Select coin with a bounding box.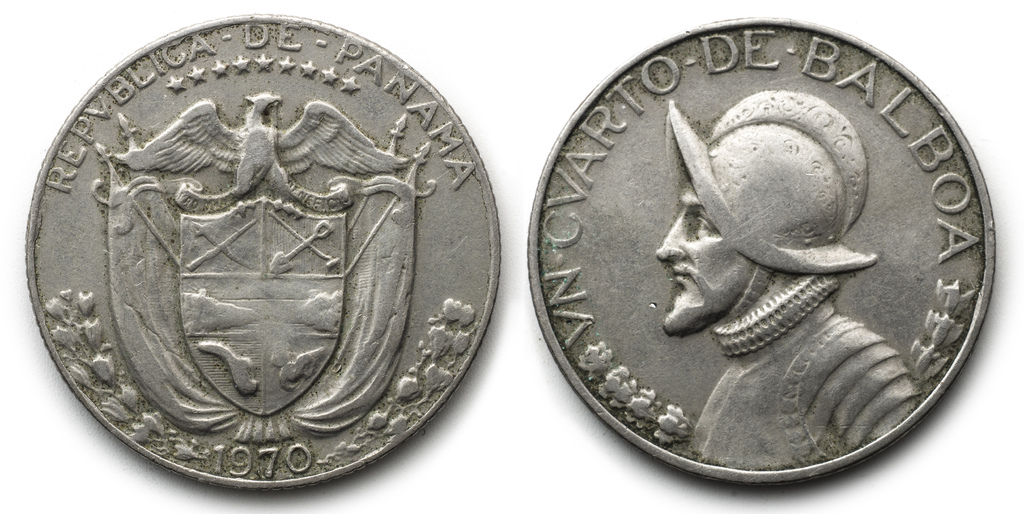
rect(23, 6, 500, 485).
